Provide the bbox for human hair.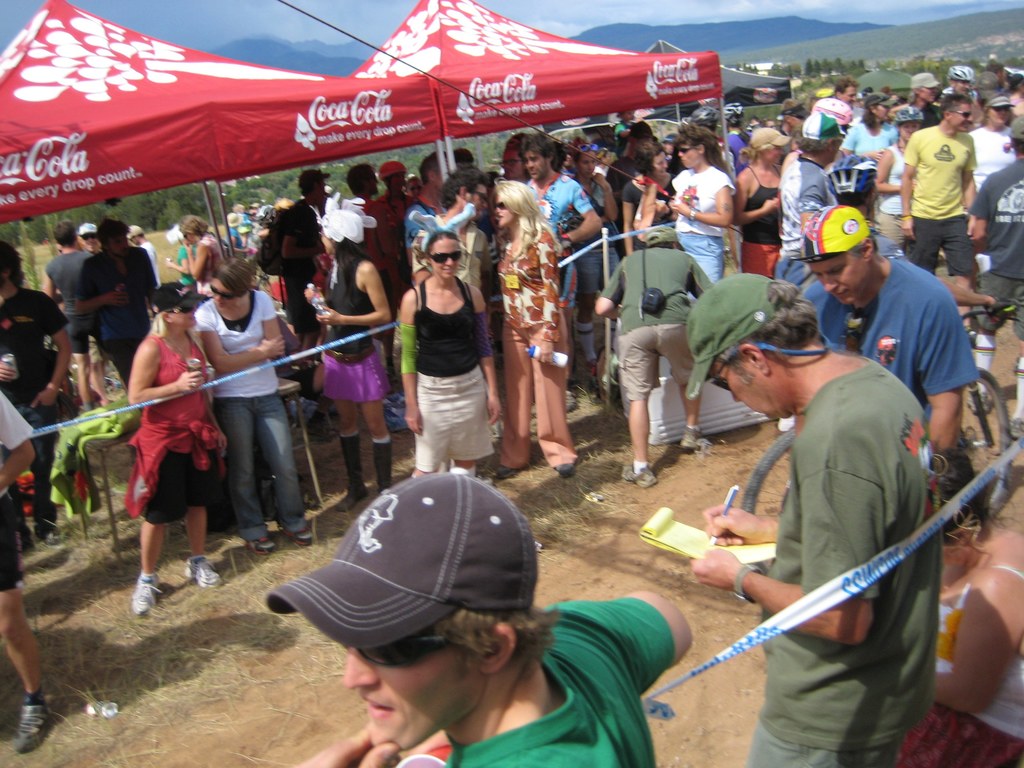
bbox=(96, 216, 131, 254).
